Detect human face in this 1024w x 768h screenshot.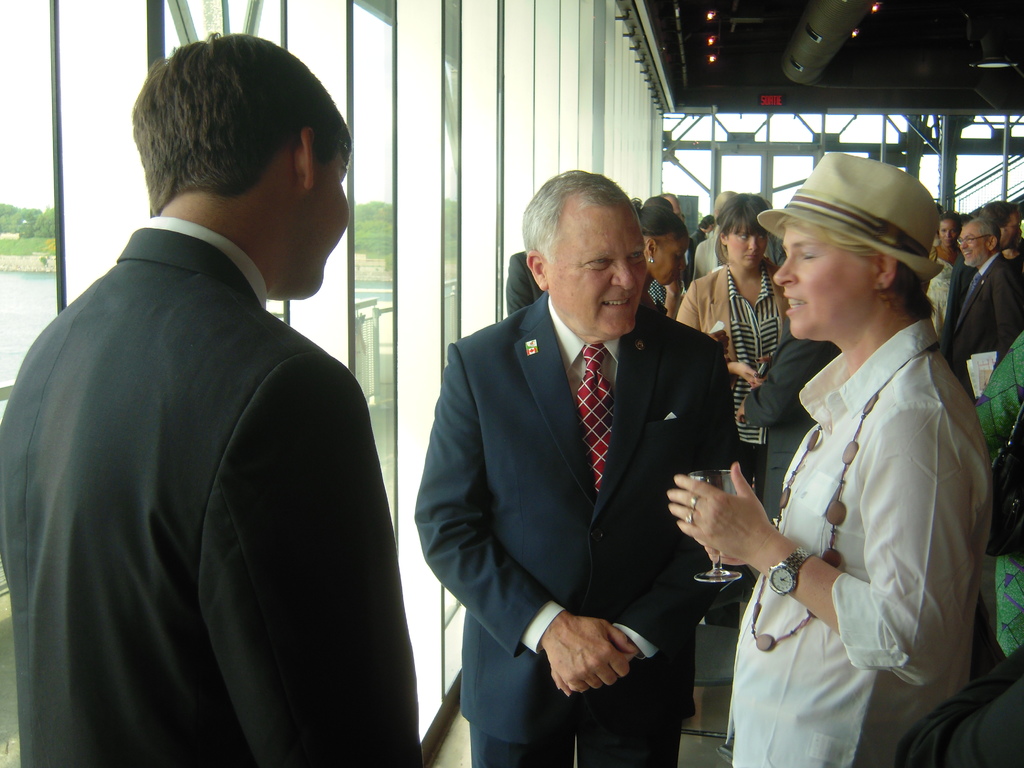
Detection: 651:232:689:283.
